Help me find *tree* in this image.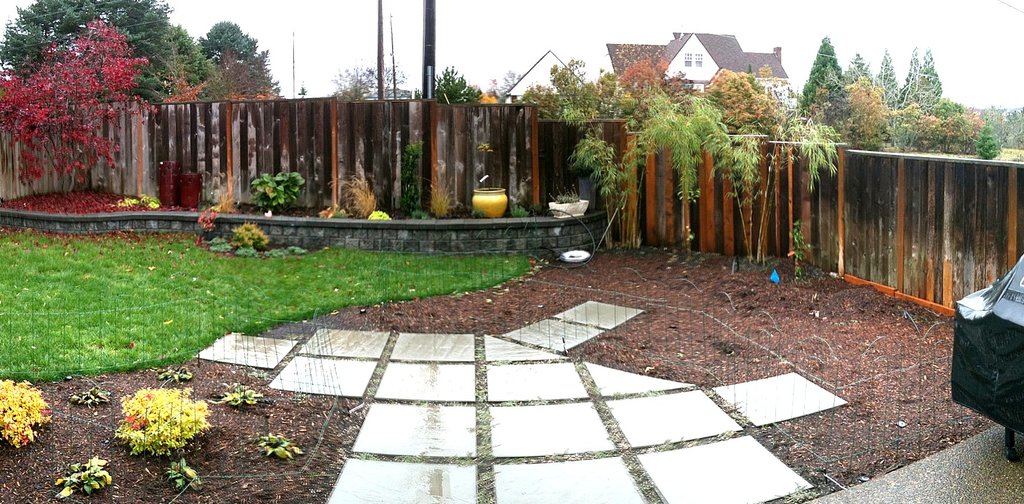
Found it: box=[186, 24, 261, 91].
